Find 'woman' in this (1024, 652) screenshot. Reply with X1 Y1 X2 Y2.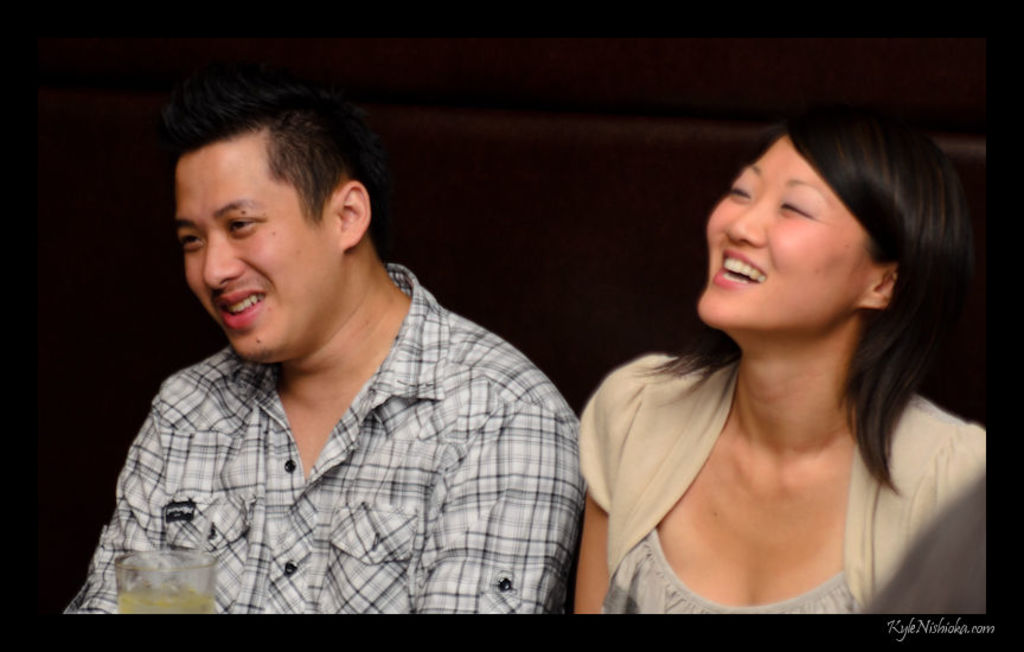
577 106 988 614.
